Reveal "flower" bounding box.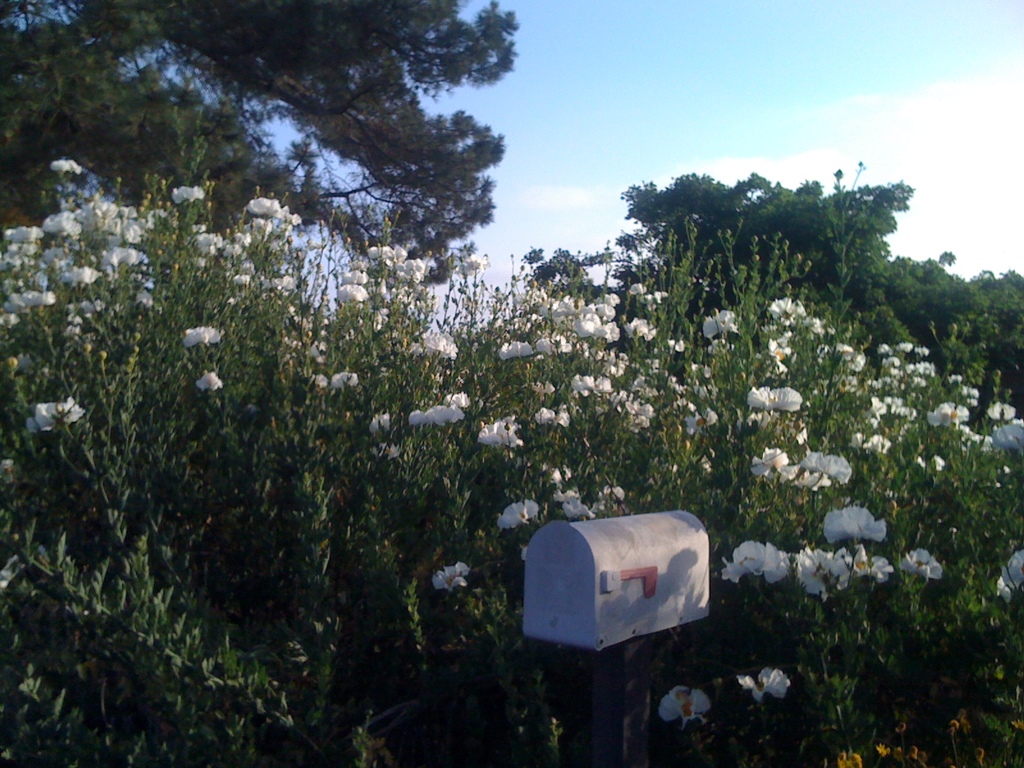
Revealed: Rect(990, 419, 1023, 460).
